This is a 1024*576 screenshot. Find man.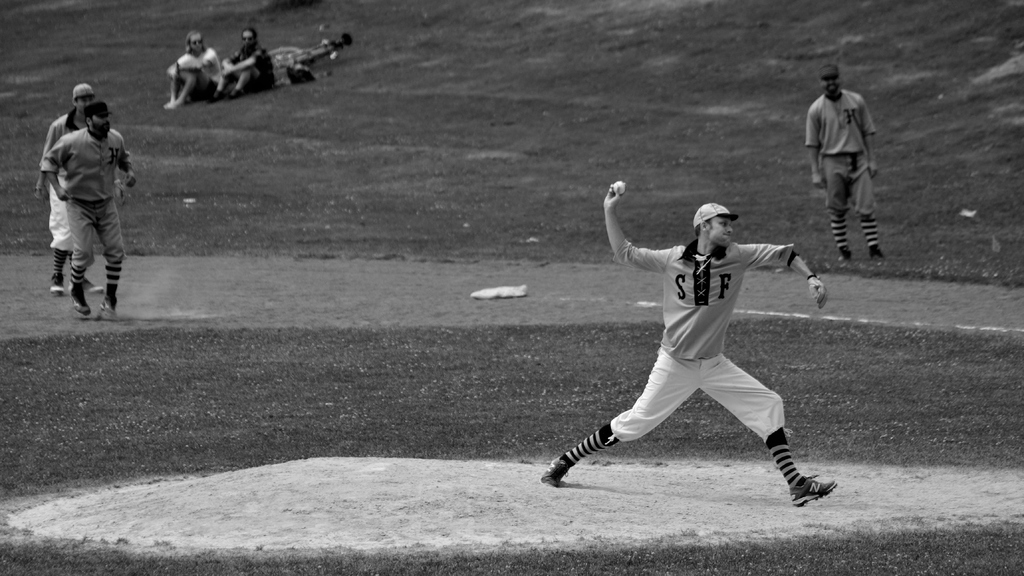
Bounding box: 214/26/278/102.
